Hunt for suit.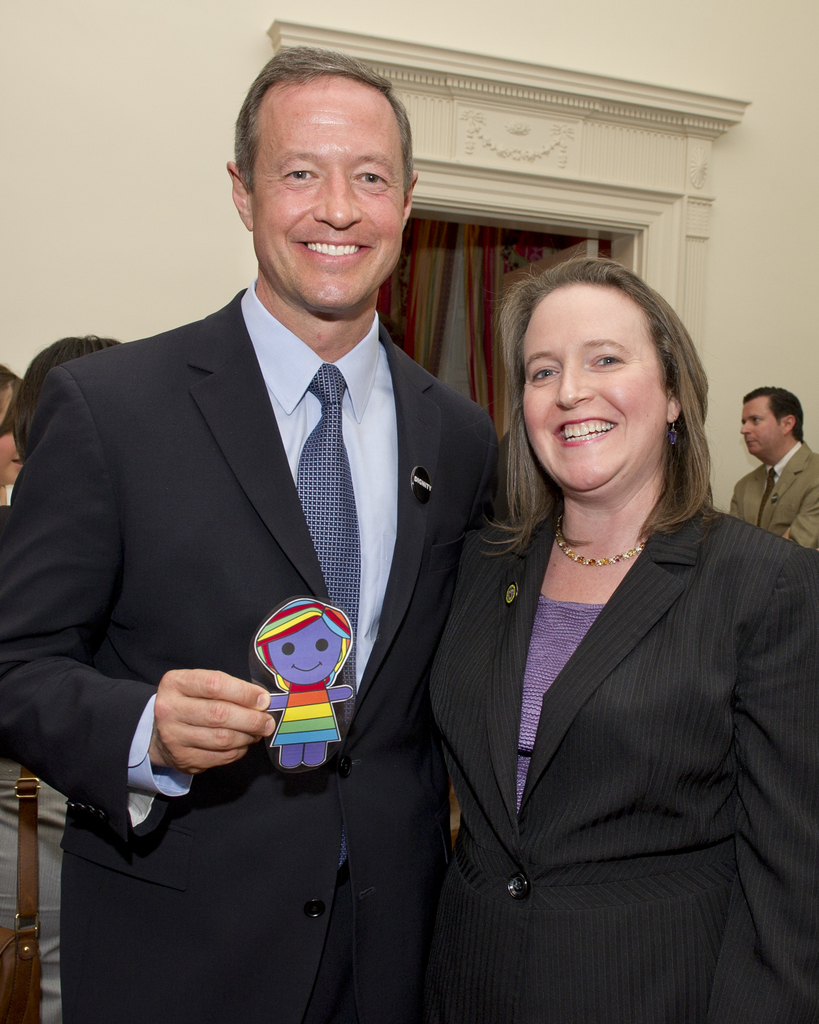
Hunted down at rect(384, 380, 798, 1001).
